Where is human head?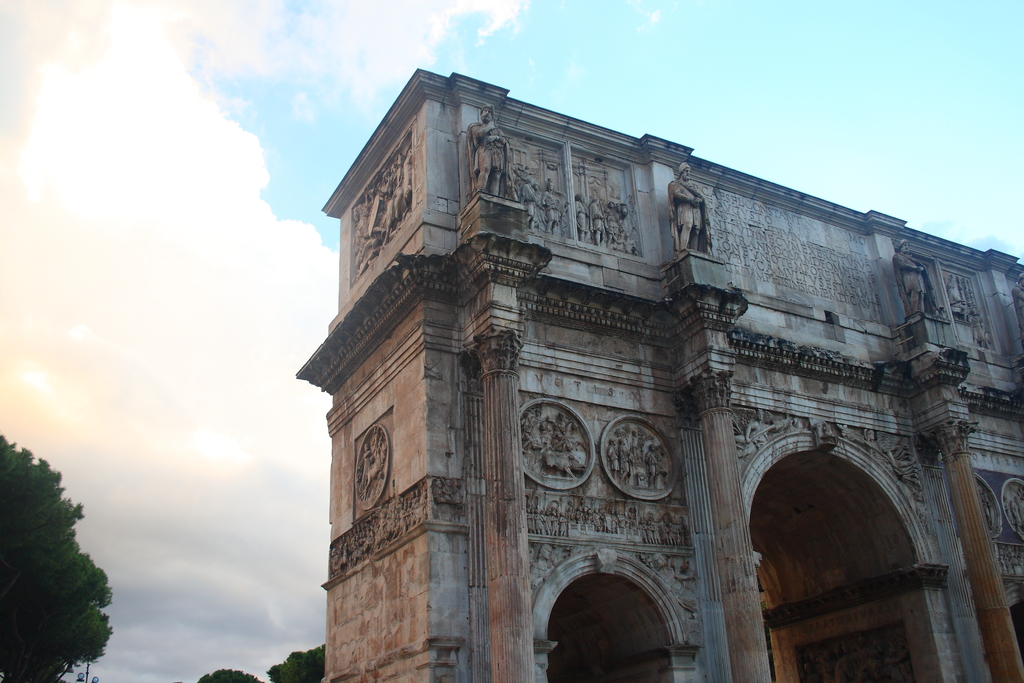
615, 204, 620, 213.
